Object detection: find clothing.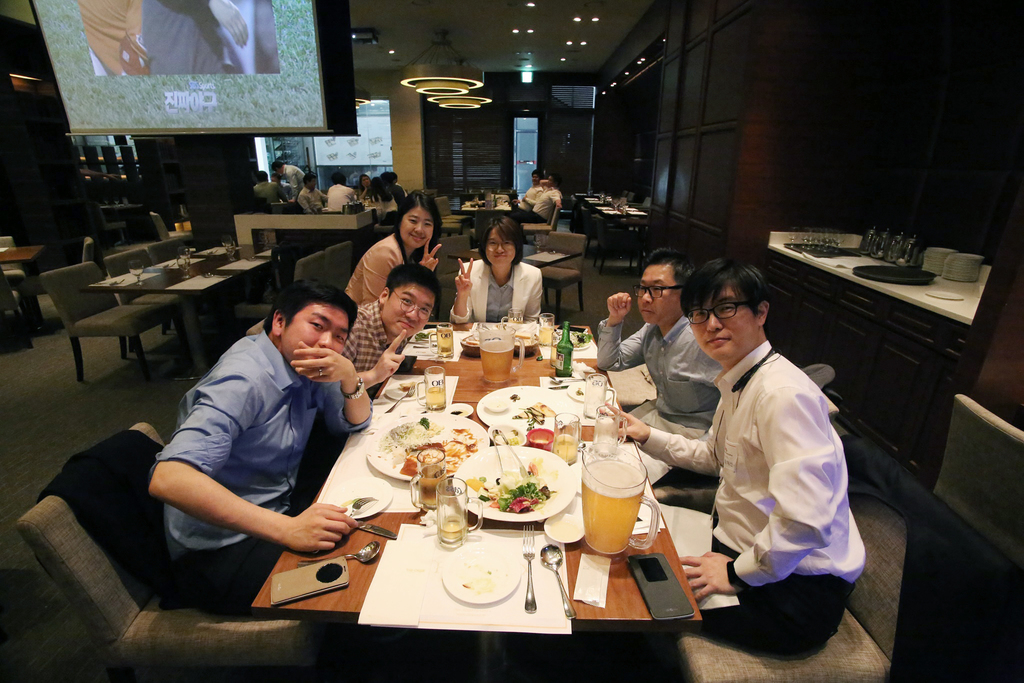
box=[296, 183, 325, 211].
